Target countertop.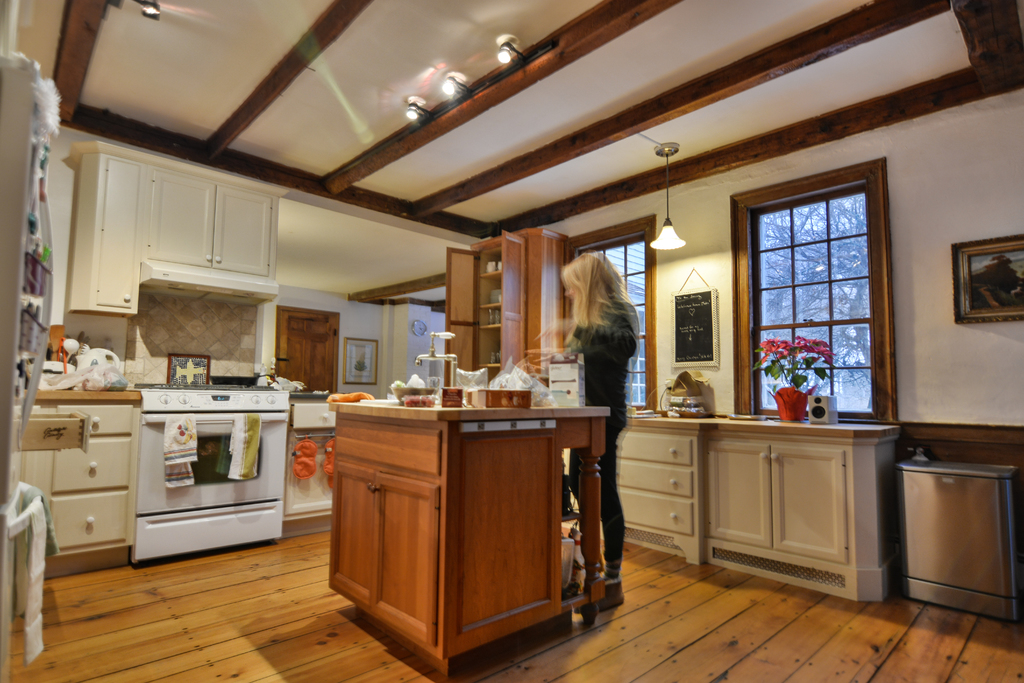
Target region: BBox(6, 360, 360, 411).
